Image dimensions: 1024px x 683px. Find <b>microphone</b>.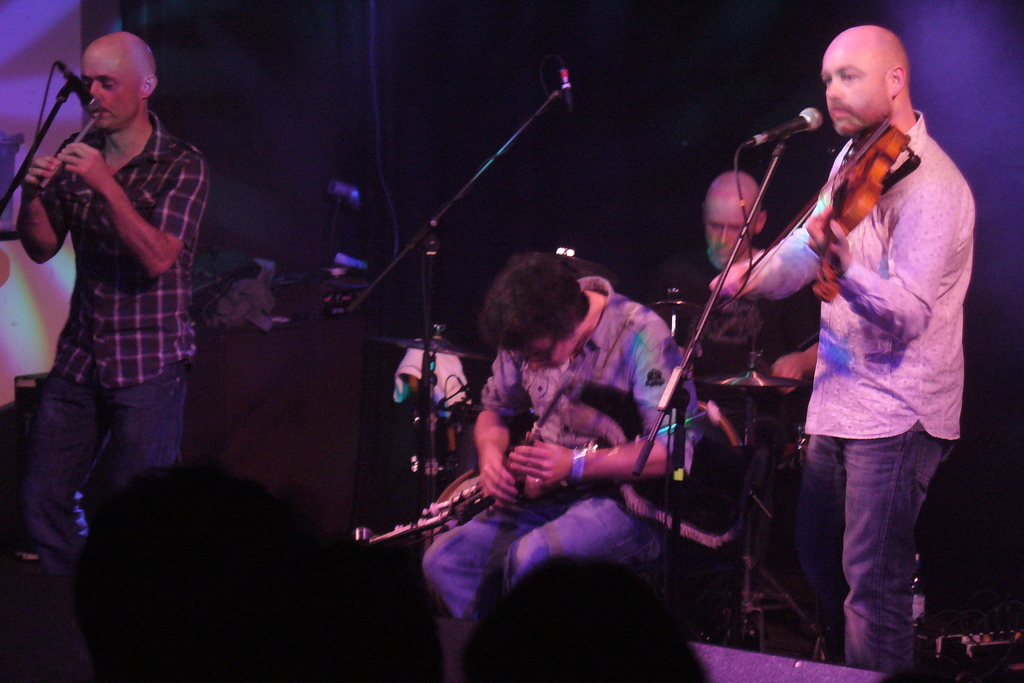
<bbox>549, 58, 579, 130</bbox>.
